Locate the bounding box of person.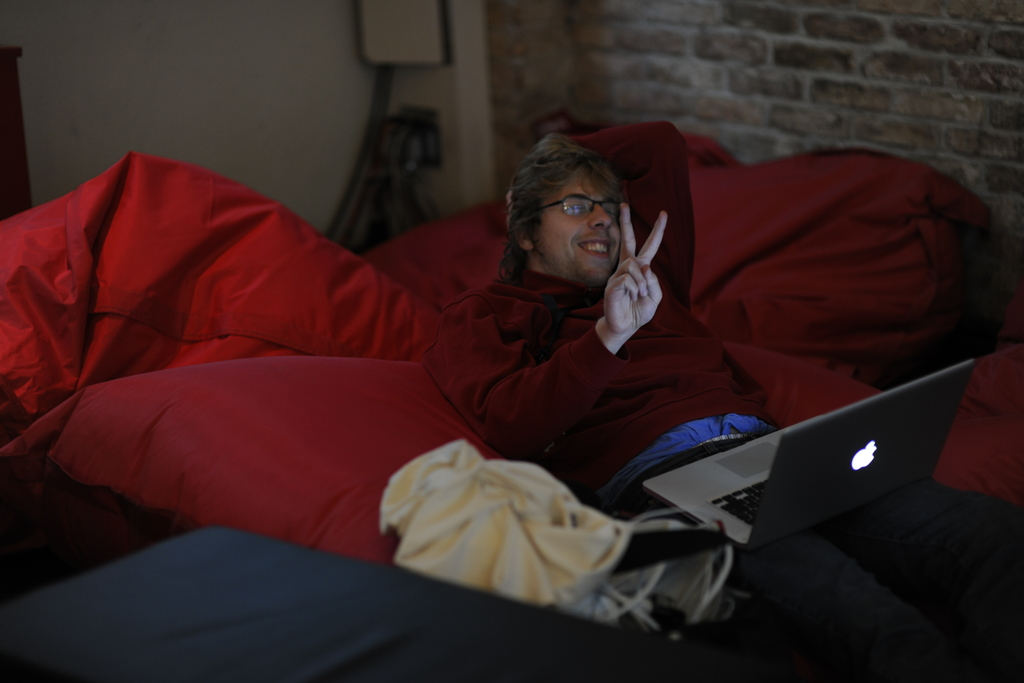
Bounding box: 407/128/929/491.
